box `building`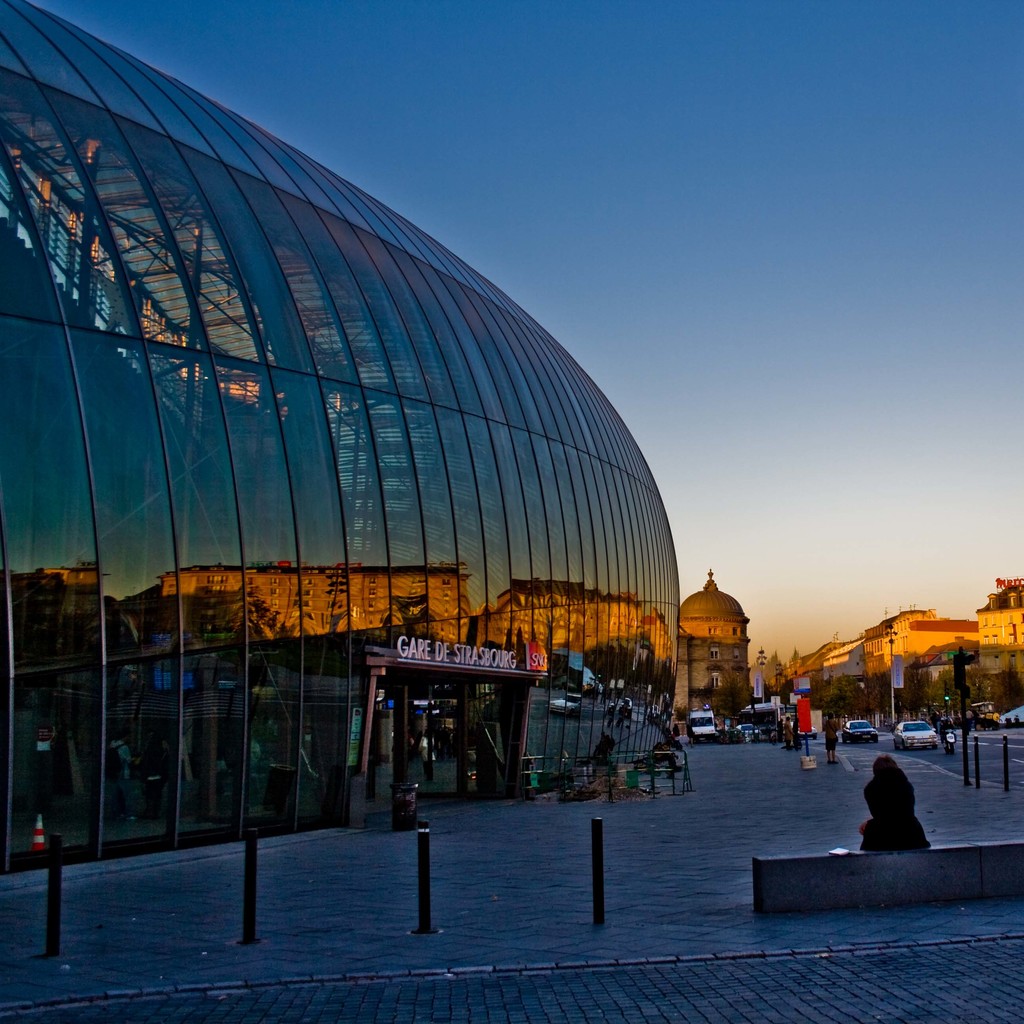
l=671, t=568, r=752, b=734
